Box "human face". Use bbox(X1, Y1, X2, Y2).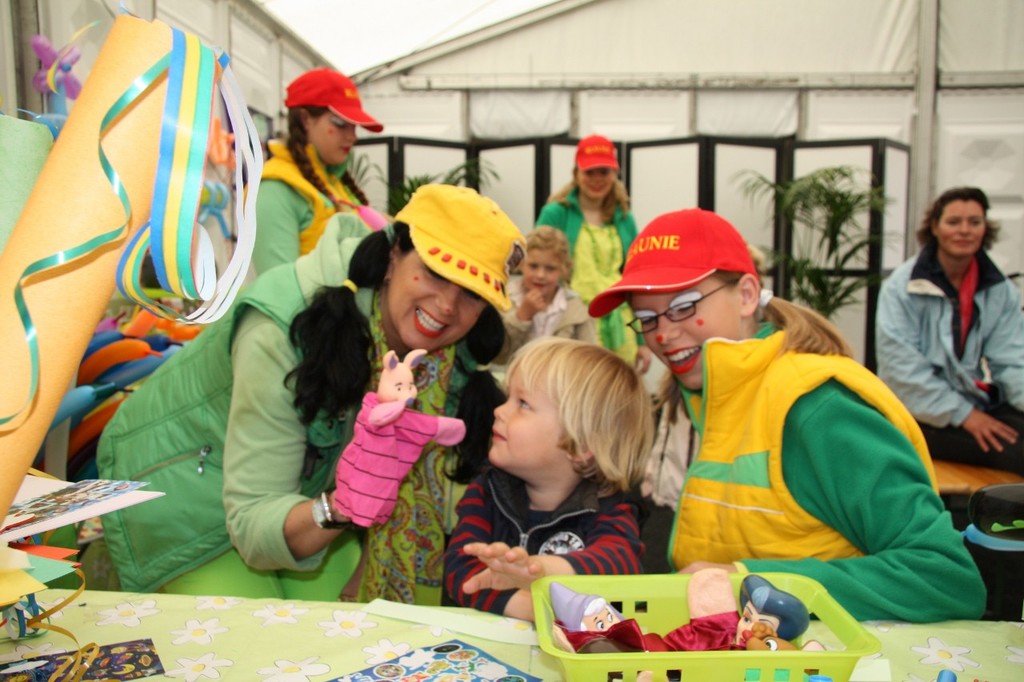
bbox(492, 361, 576, 469).
